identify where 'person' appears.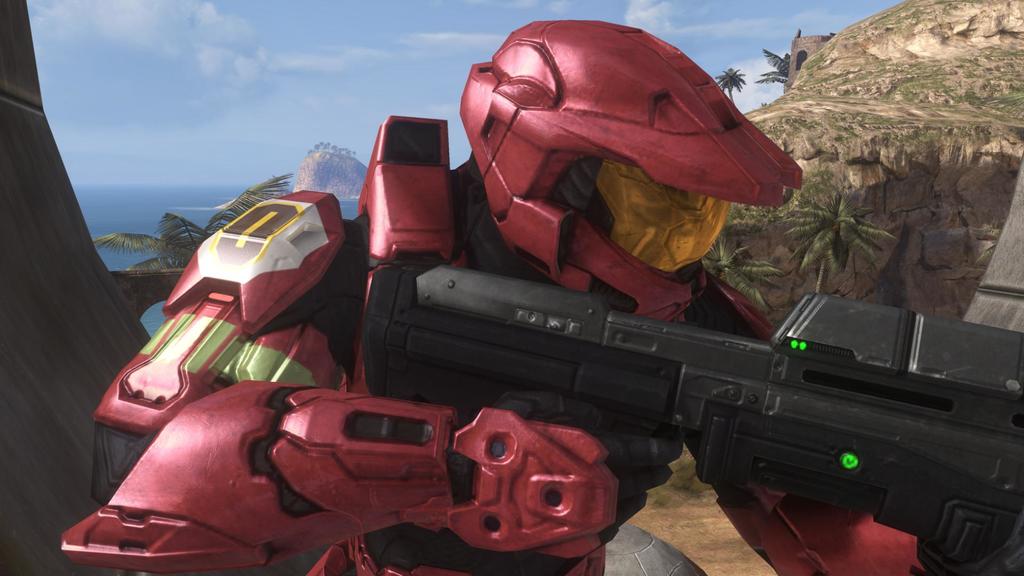
Appears at box=[44, 8, 925, 575].
